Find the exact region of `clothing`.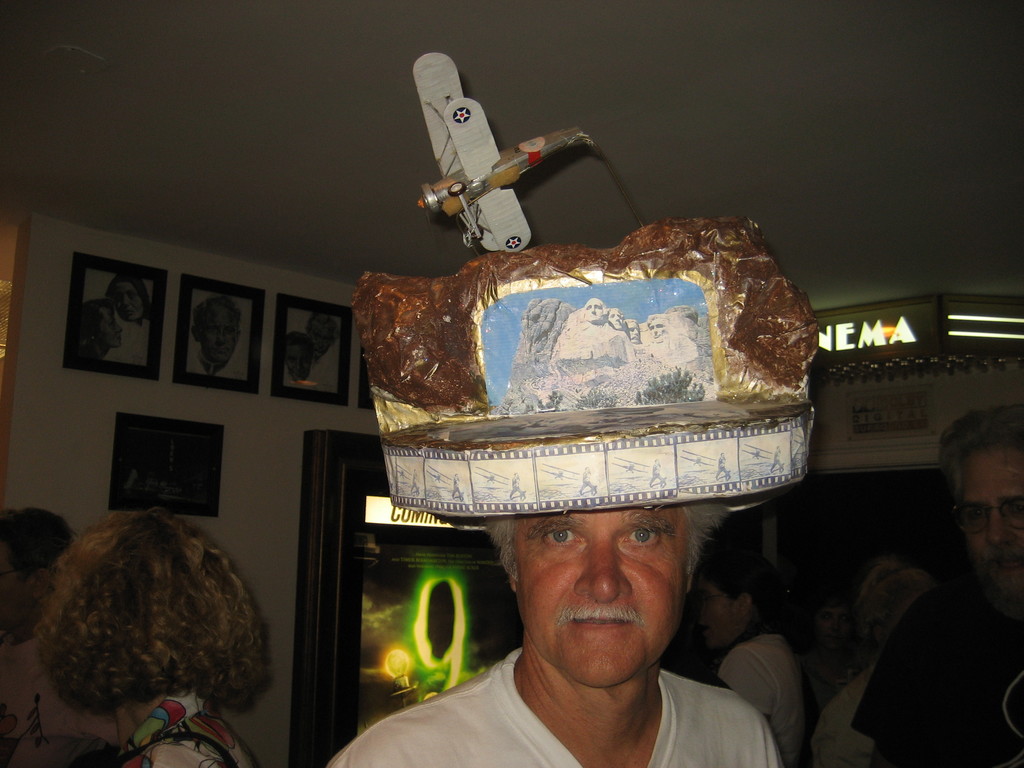
Exact region: detection(116, 689, 257, 767).
